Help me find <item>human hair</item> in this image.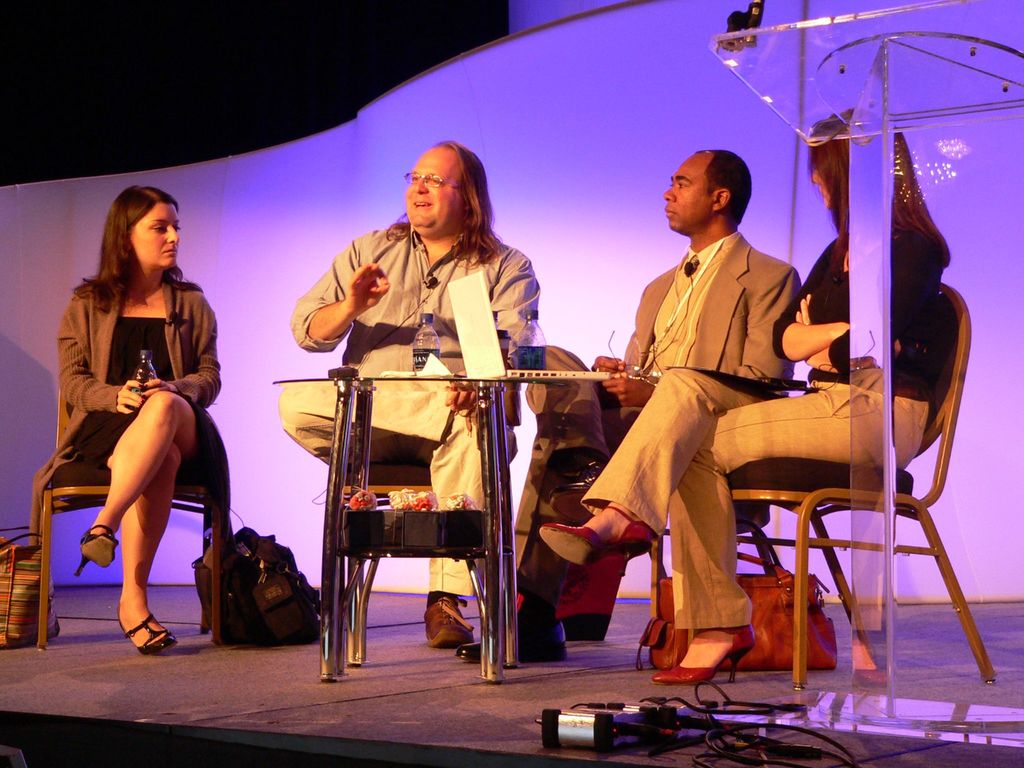
Found it: left=805, top=104, right=950, bottom=279.
